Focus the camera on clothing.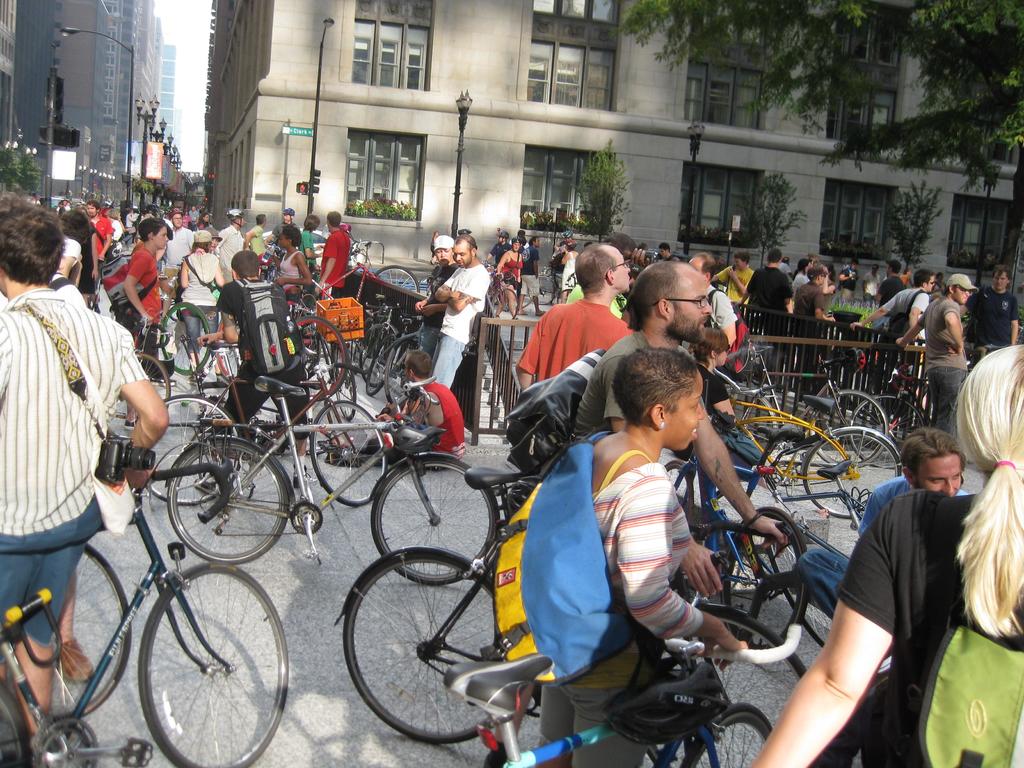
Focus region: crop(405, 375, 467, 468).
